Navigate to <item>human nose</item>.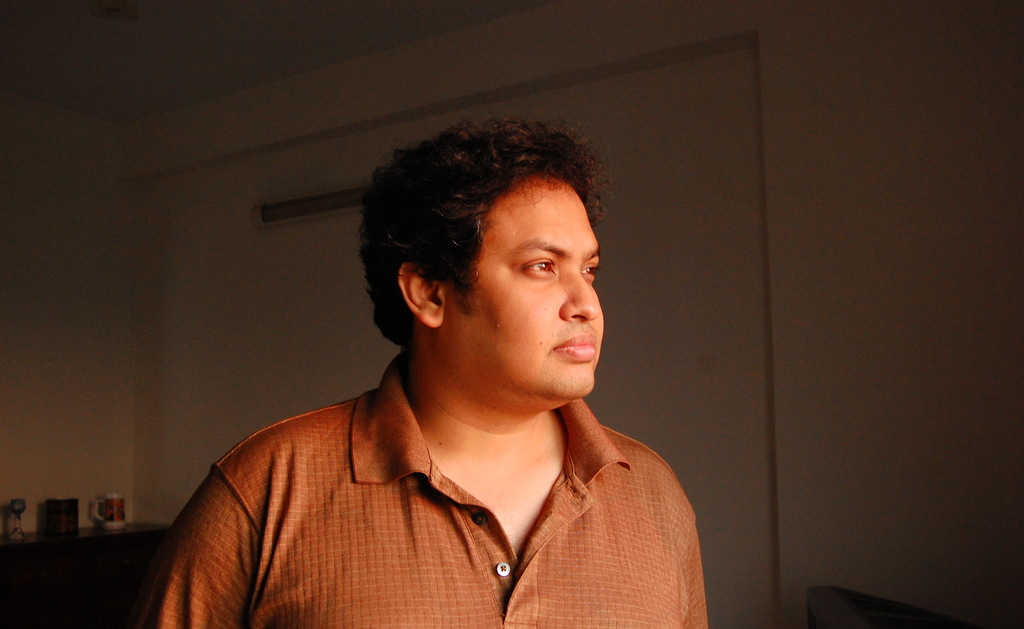
Navigation target: 559,268,600,323.
